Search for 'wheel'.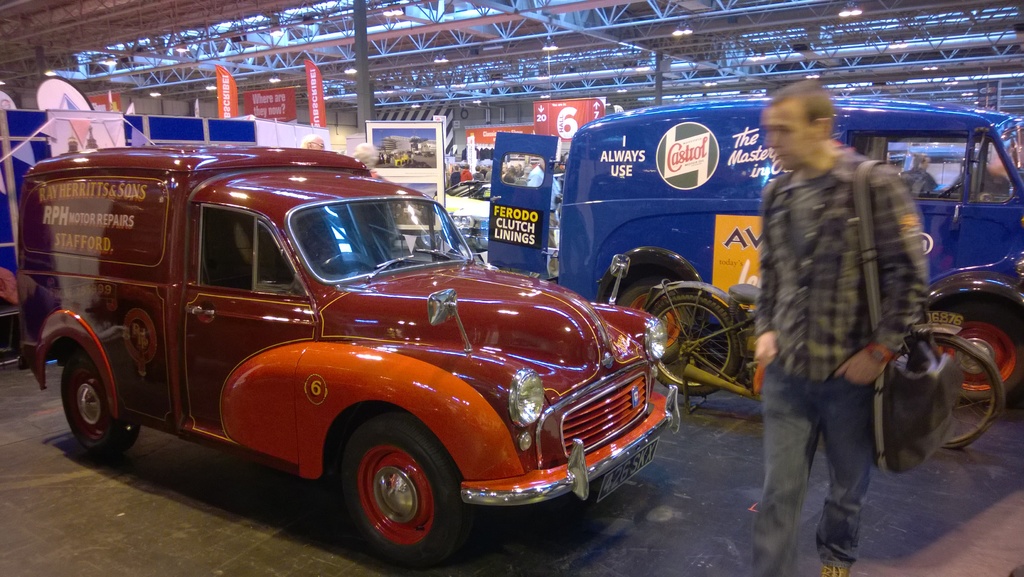
Found at [left=940, top=182, right=963, bottom=198].
